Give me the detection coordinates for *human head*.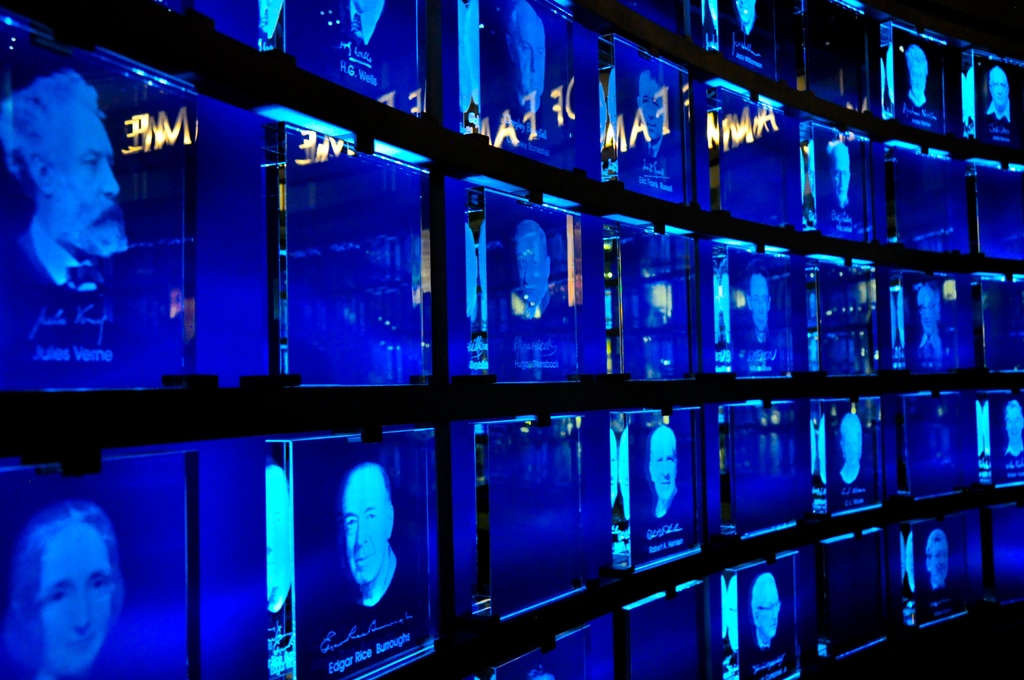
locate(506, 0, 552, 106).
